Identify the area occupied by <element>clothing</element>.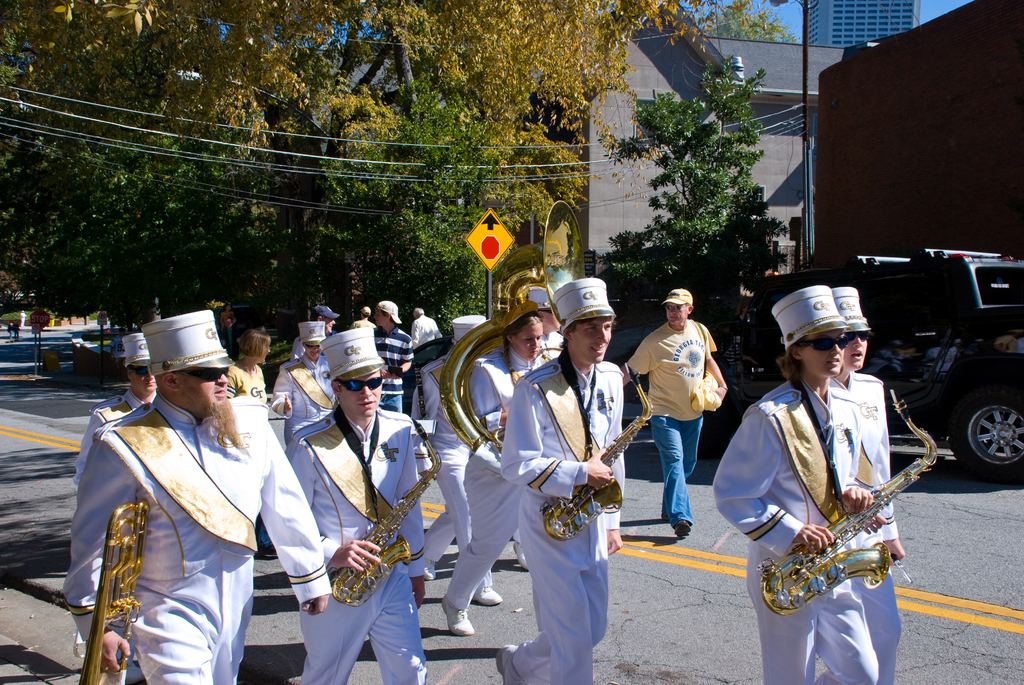
Area: x1=706, y1=381, x2=880, y2=684.
